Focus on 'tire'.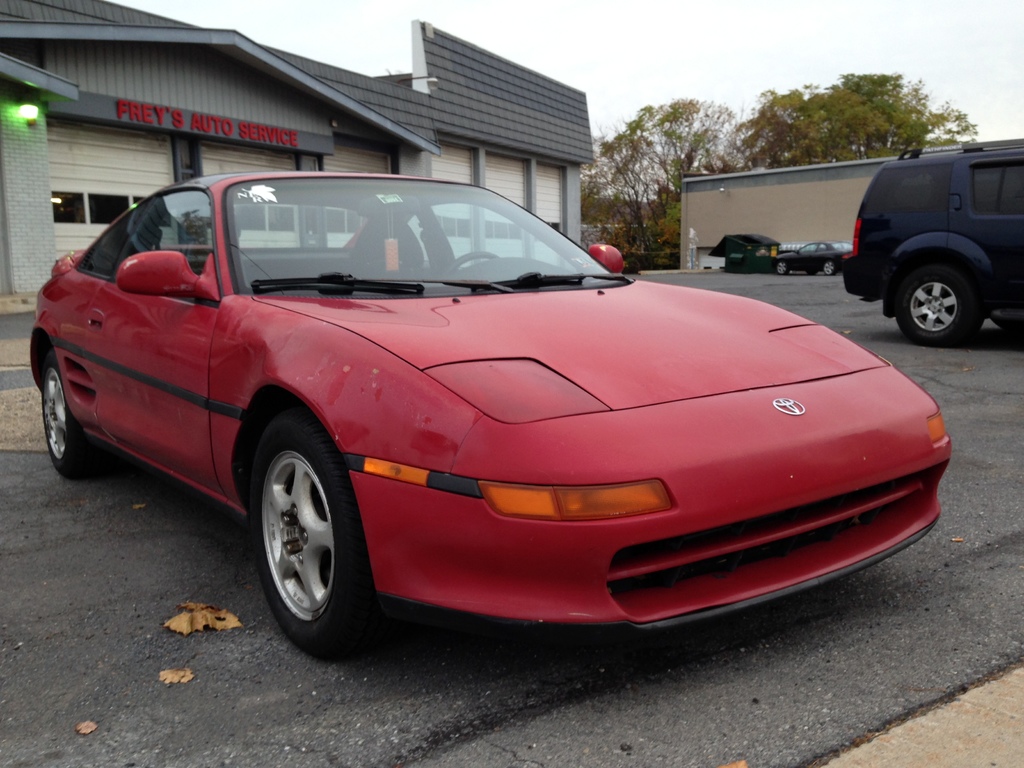
Focused at 41:347:89:472.
